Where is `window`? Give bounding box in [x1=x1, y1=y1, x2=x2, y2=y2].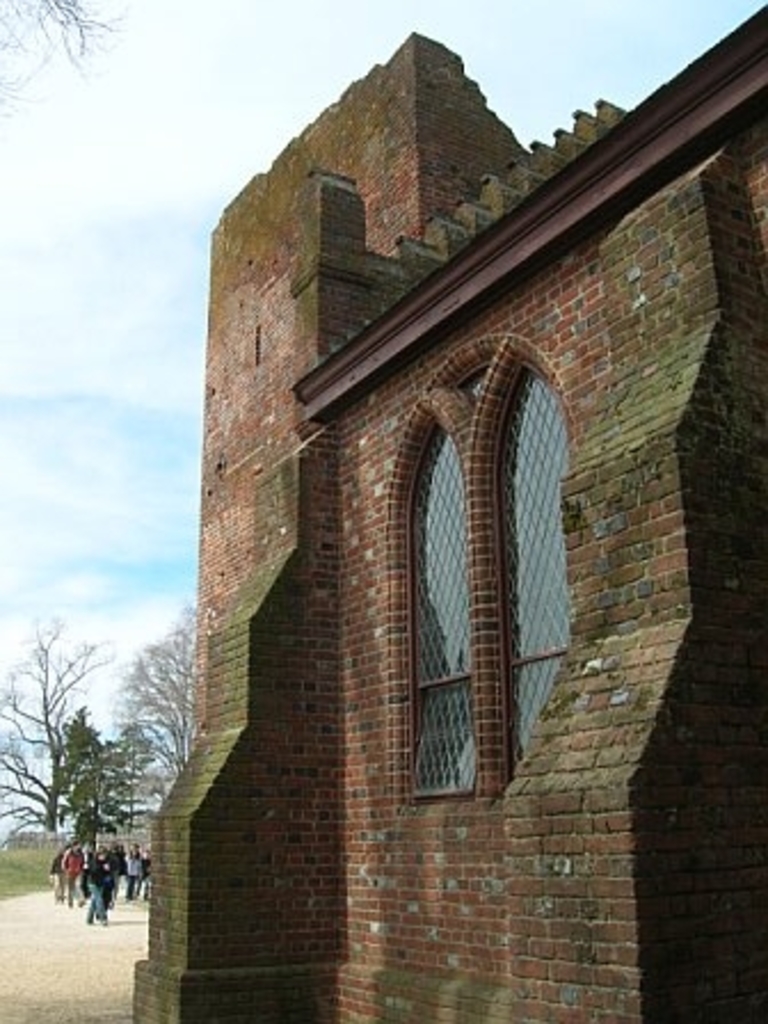
[x1=386, y1=235, x2=578, y2=818].
